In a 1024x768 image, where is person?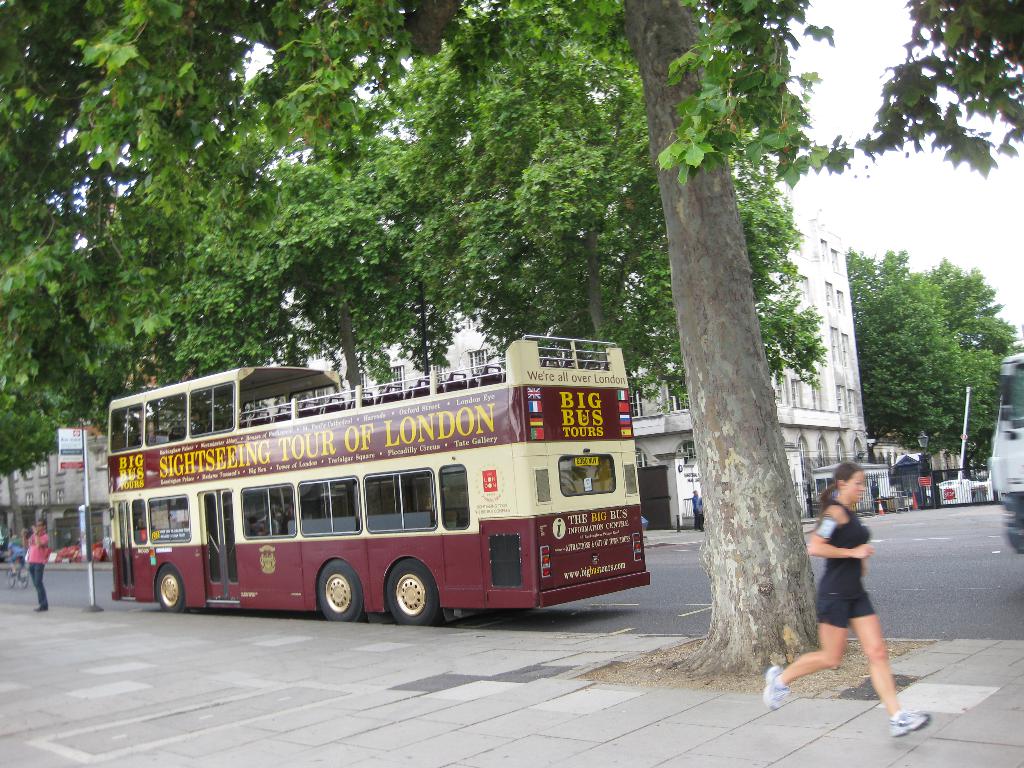
box(768, 467, 925, 741).
